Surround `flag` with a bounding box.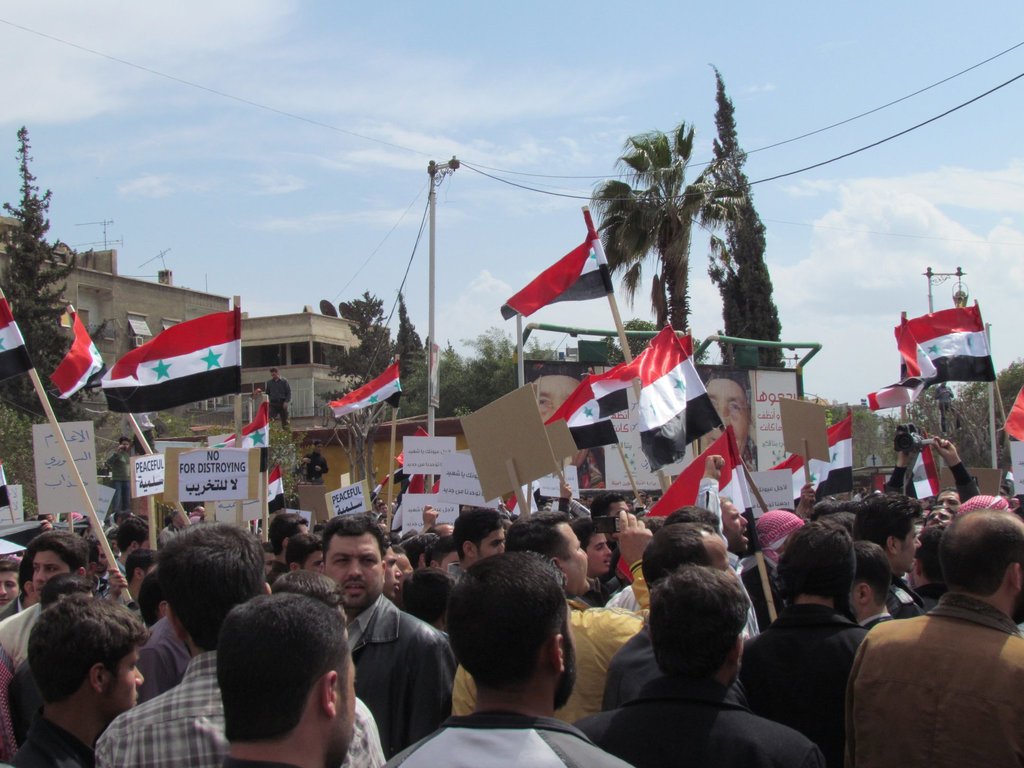
[589,363,634,421].
